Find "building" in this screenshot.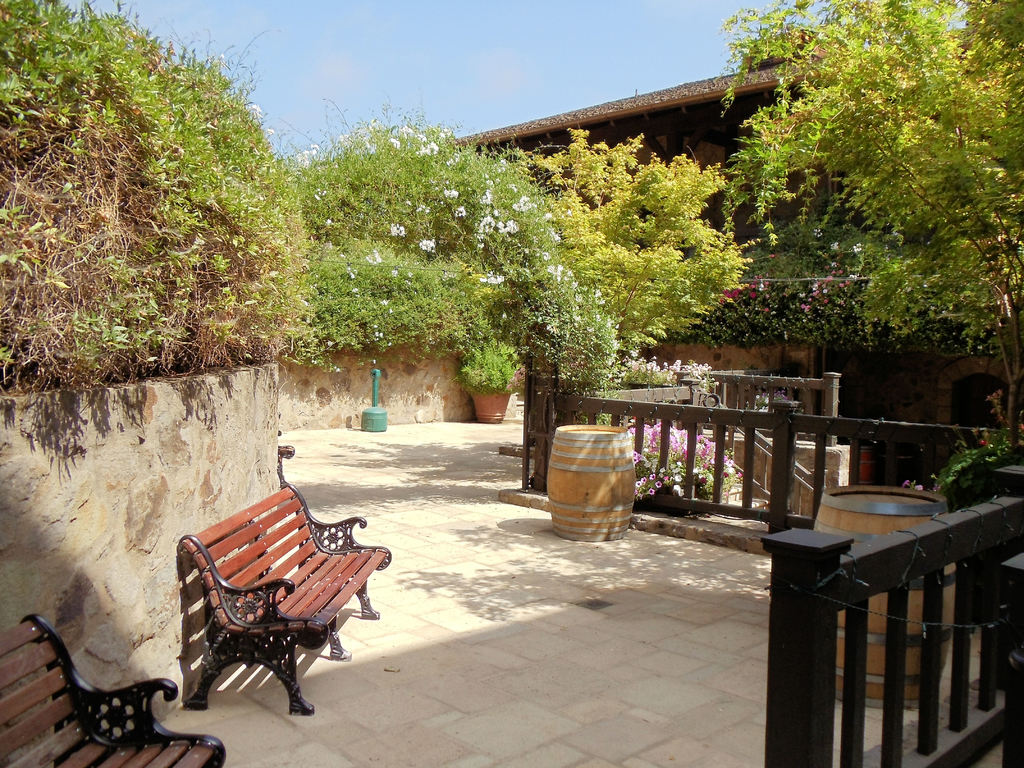
The bounding box for "building" is 0/26/1023/767.
